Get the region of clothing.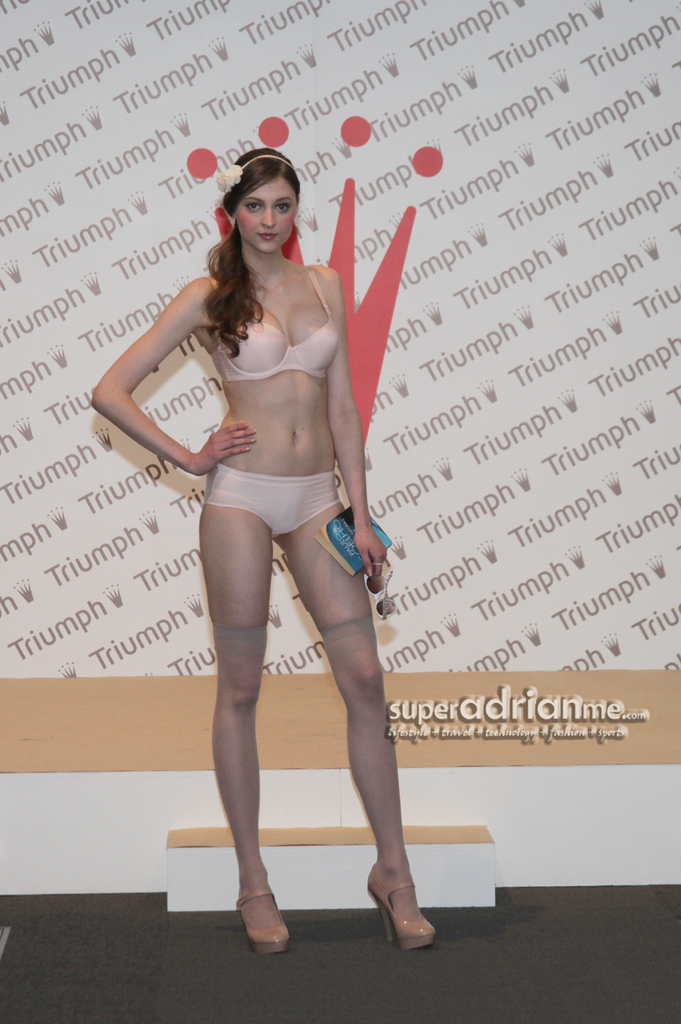
BBox(209, 474, 345, 543).
